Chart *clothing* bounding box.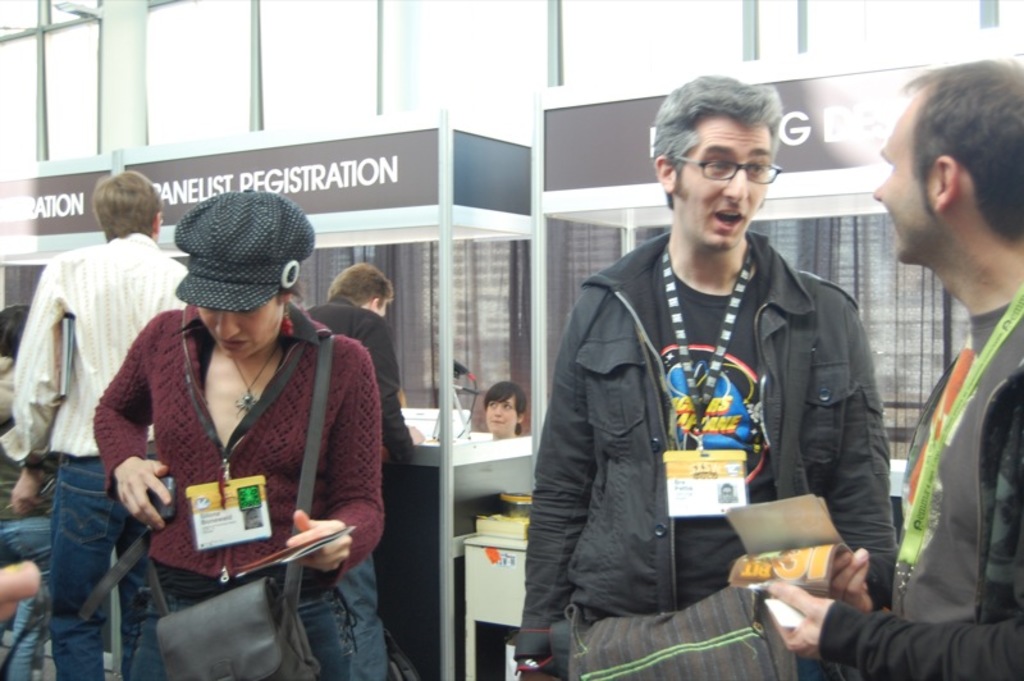
Charted: bbox=(0, 218, 187, 680).
